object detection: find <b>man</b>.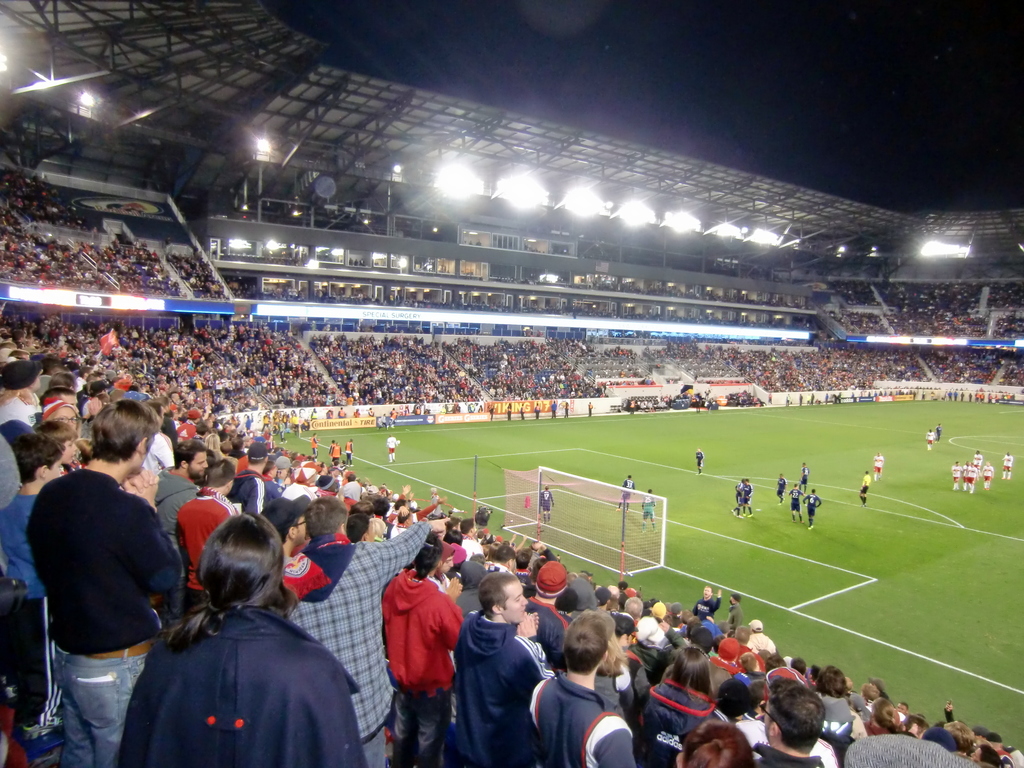
614, 474, 634, 514.
